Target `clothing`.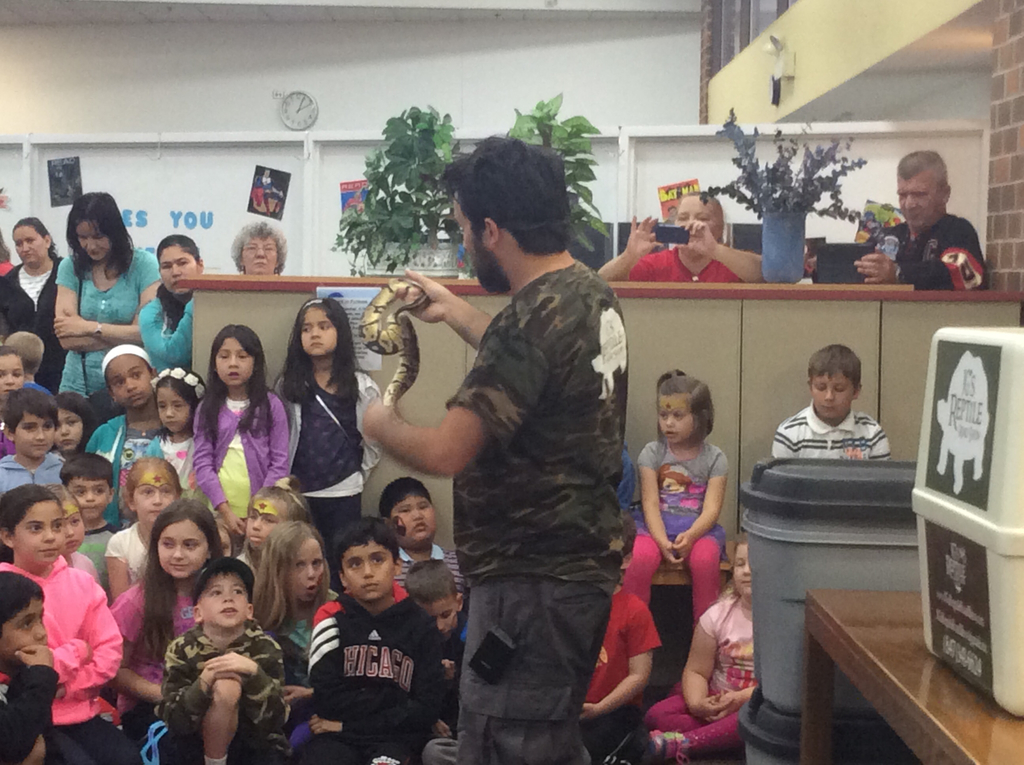
Target region: 620 437 724 617.
